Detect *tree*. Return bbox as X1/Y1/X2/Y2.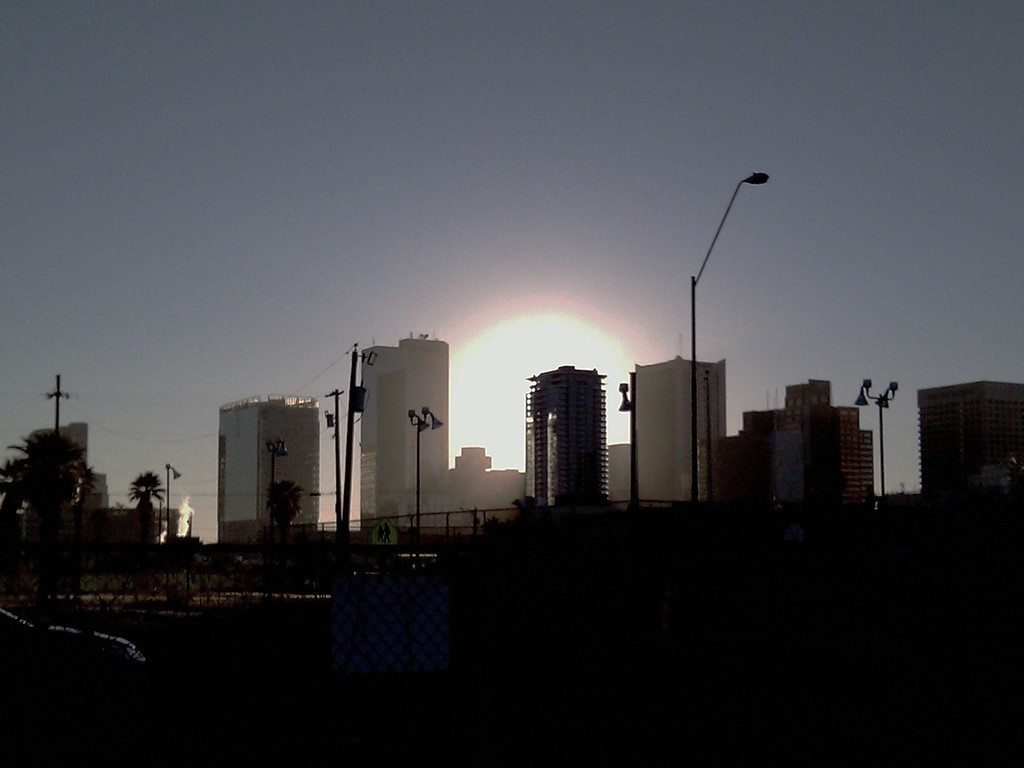
3/424/97/572.
